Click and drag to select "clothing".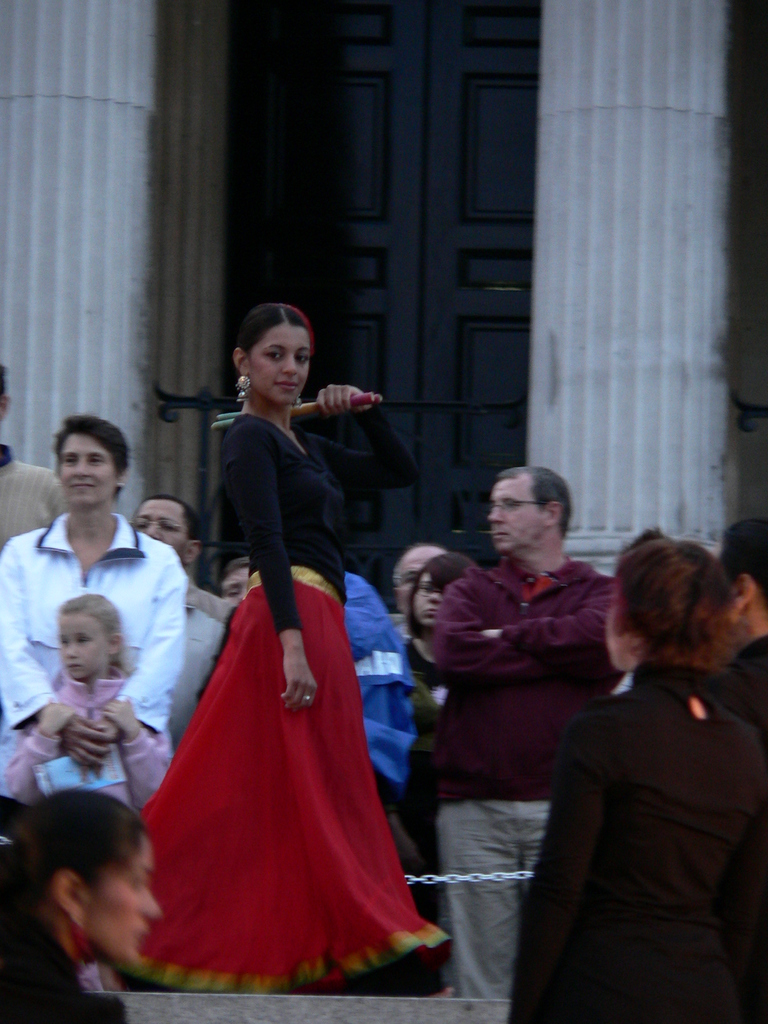
Selection: {"x1": 112, "y1": 410, "x2": 448, "y2": 1005}.
